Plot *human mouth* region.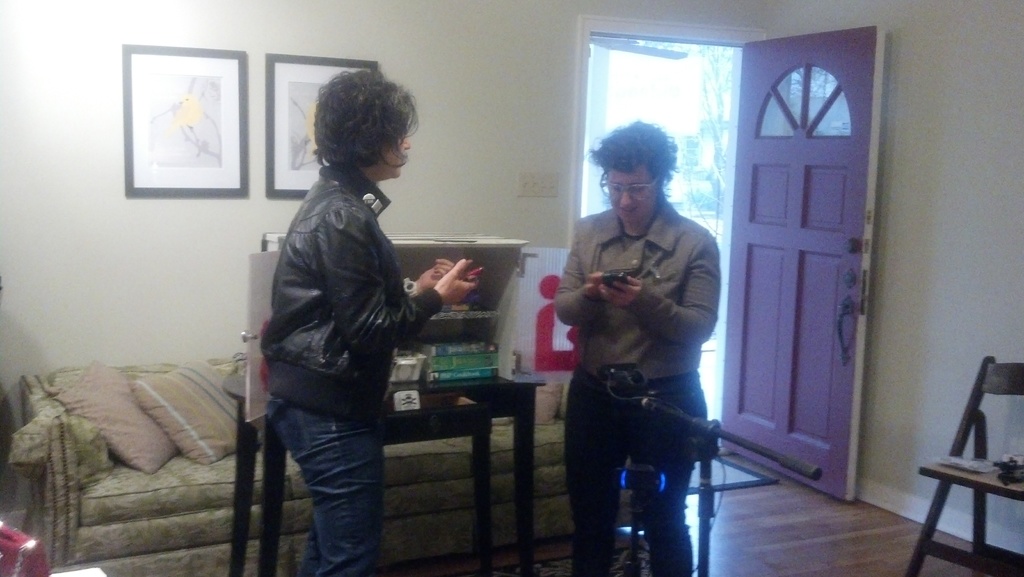
Plotted at 623:203:632:216.
